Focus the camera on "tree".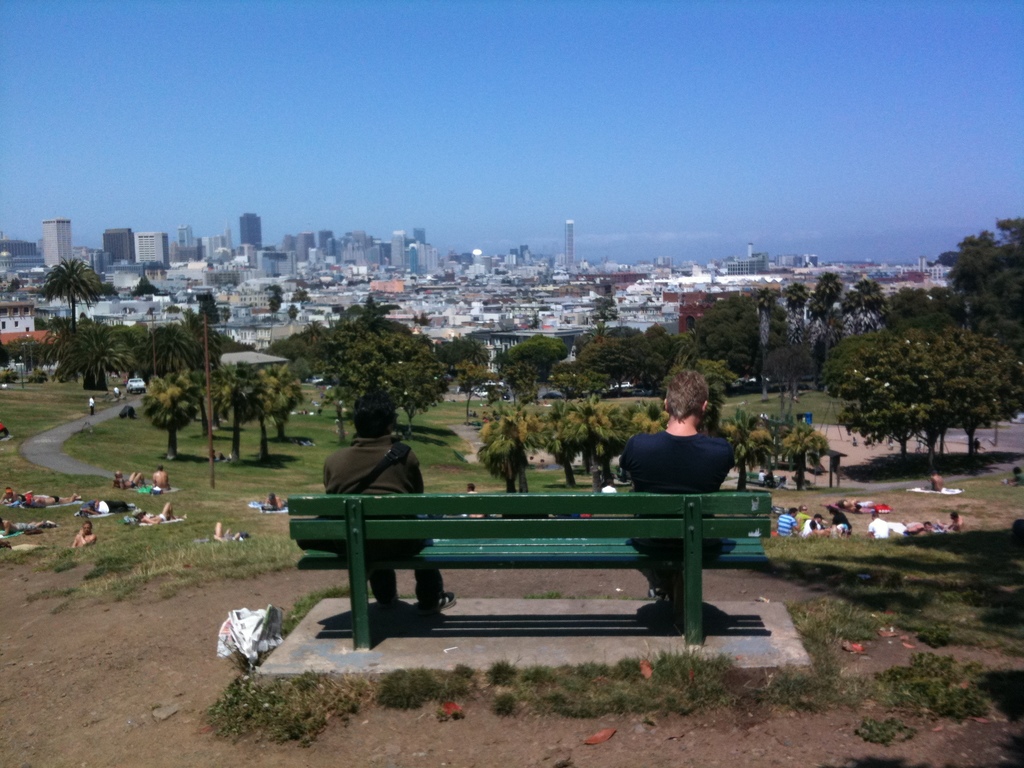
Focus region: bbox(494, 268, 509, 277).
